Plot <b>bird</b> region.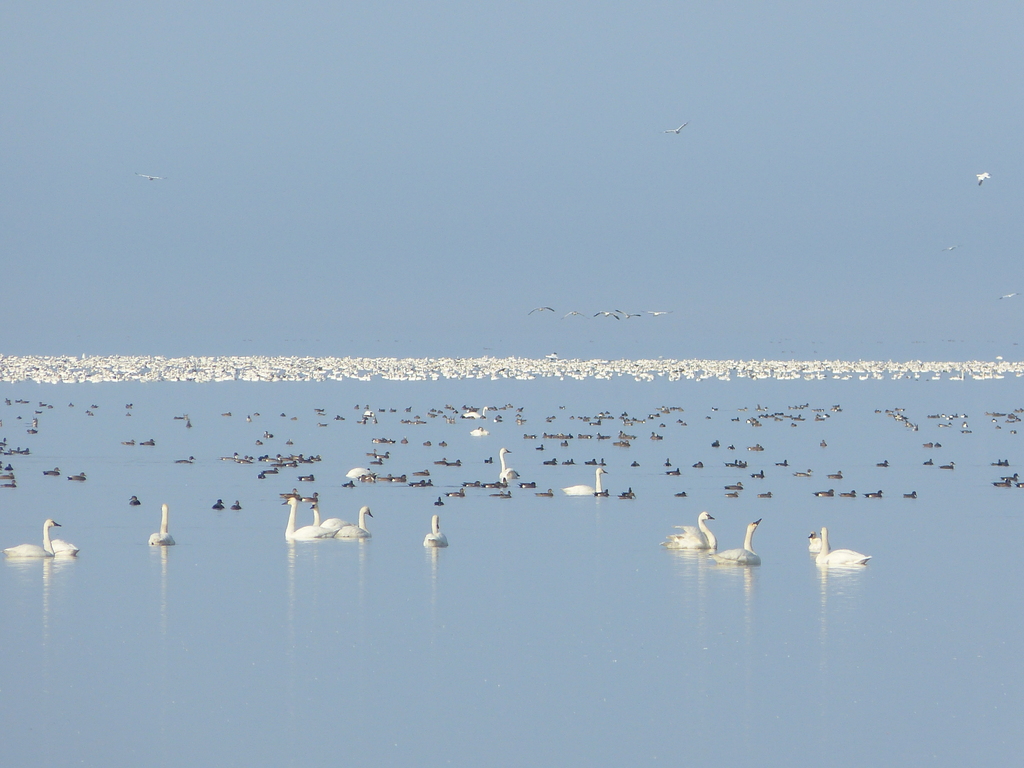
Plotted at [x1=0, y1=459, x2=13, y2=469].
